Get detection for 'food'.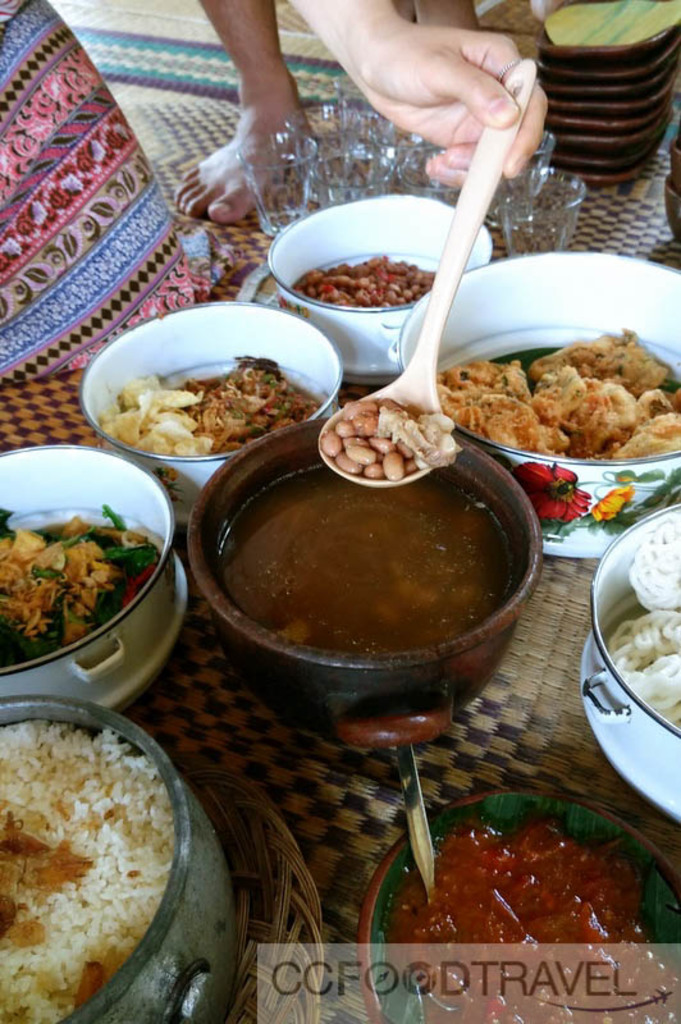
Detection: box=[287, 252, 431, 308].
